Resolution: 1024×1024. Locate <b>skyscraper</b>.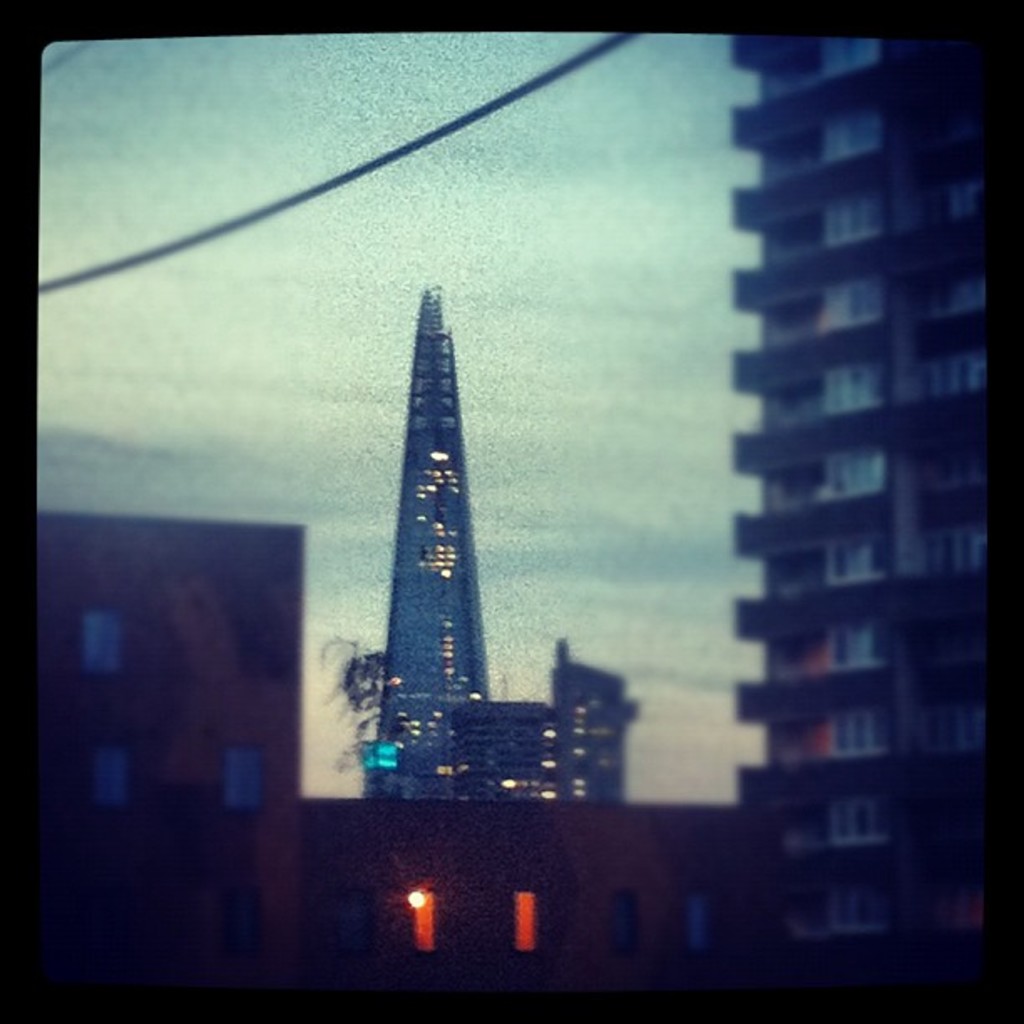
region(333, 276, 497, 790).
